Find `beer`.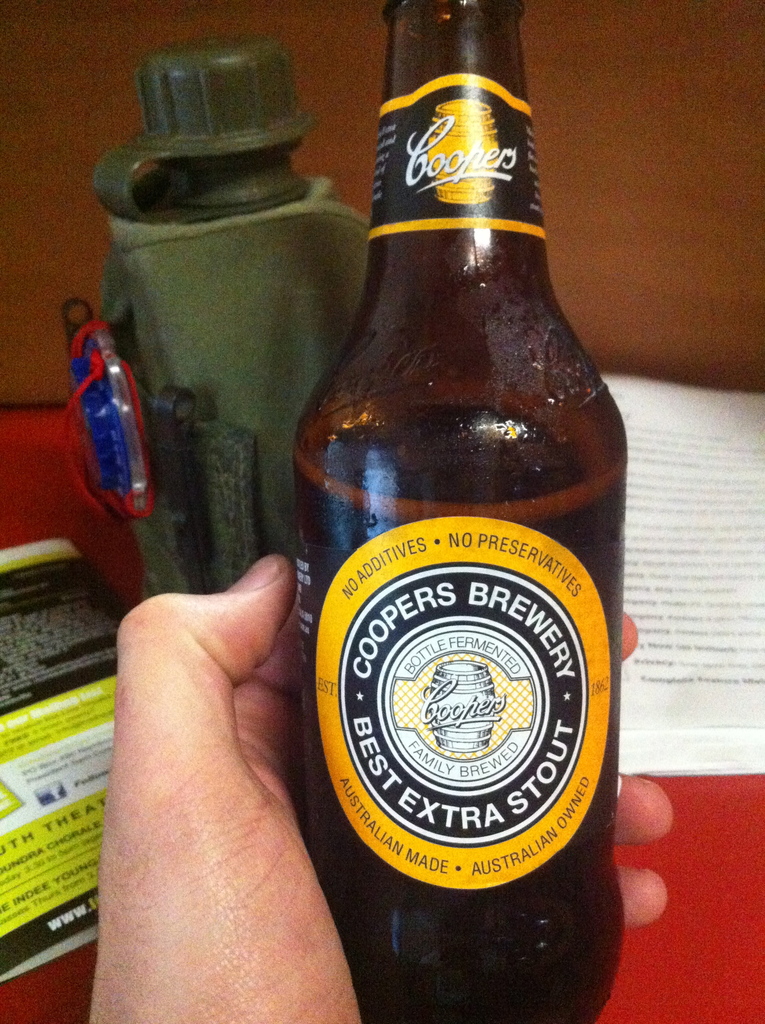
box(296, 0, 623, 1021).
